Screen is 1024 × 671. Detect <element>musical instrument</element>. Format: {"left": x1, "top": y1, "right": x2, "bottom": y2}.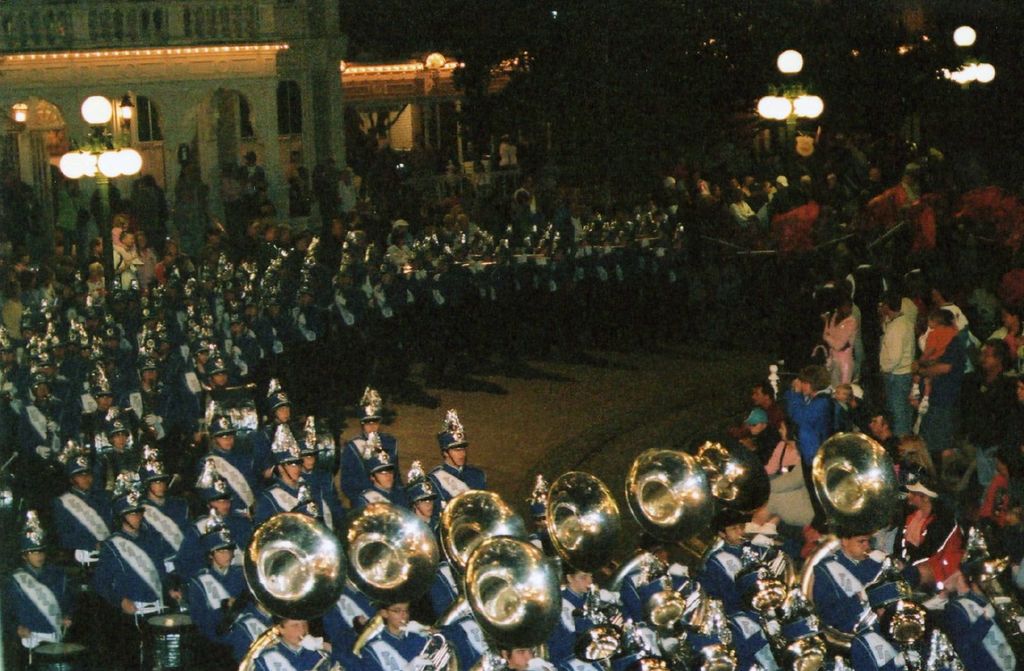
{"left": 419, "top": 535, "right": 564, "bottom": 670}.
